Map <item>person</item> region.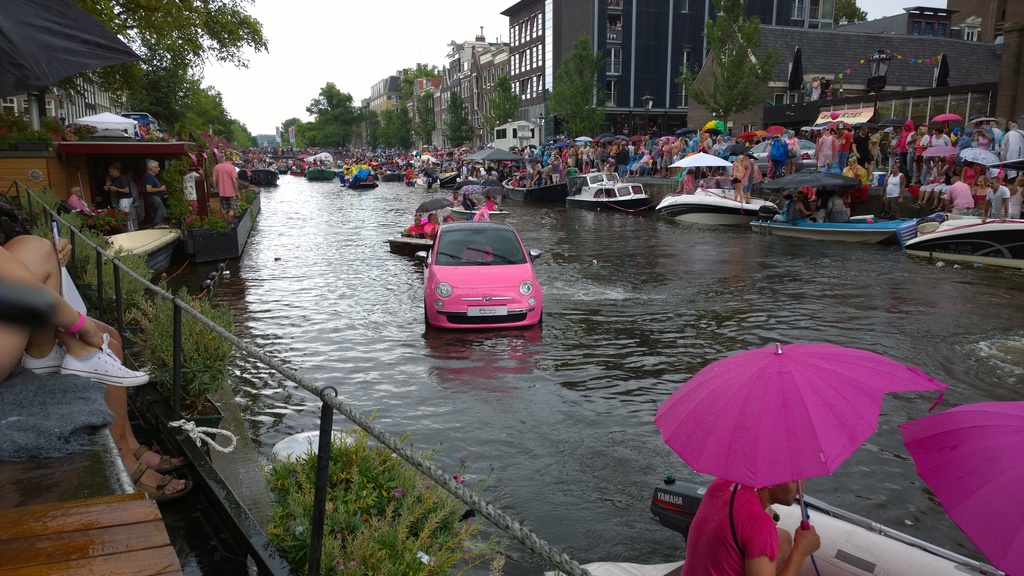
Mapped to select_region(418, 158, 425, 170).
